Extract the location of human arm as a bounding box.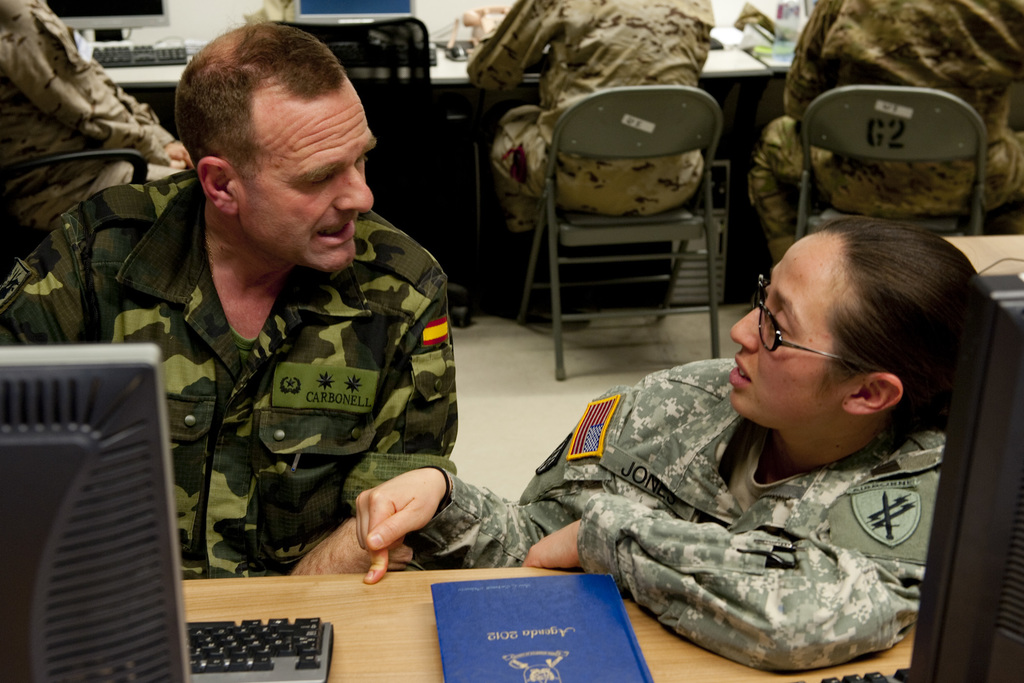
[x1=292, y1=274, x2=461, y2=573].
